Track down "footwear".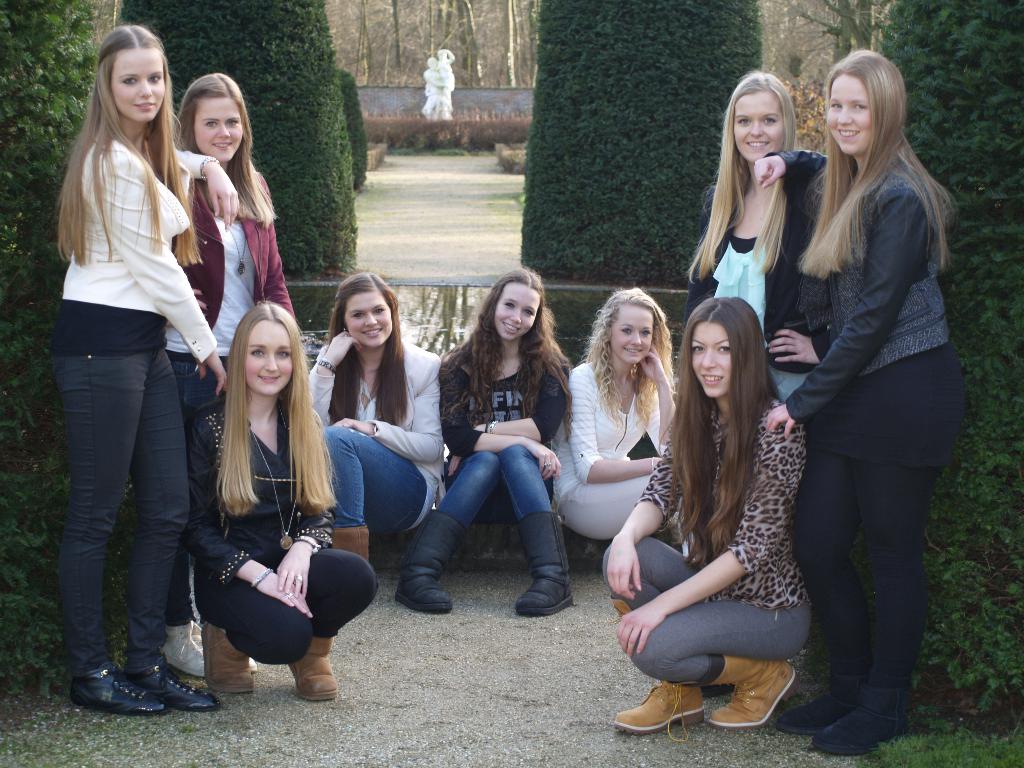
Tracked to select_region(514, 511, 578, 616).
